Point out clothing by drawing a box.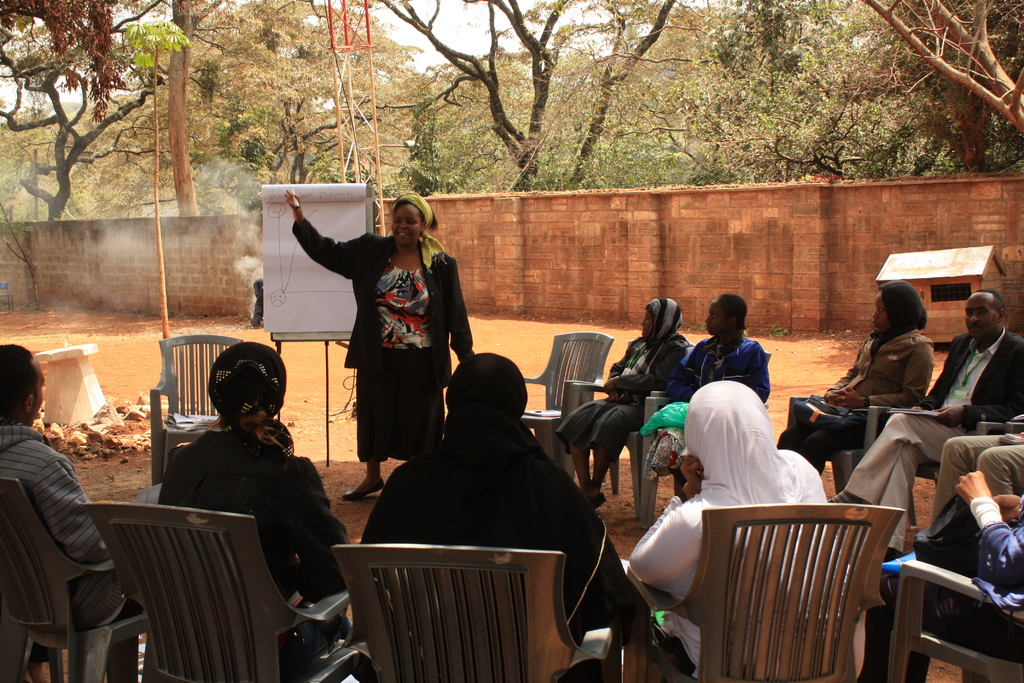
0,425,149,678.
